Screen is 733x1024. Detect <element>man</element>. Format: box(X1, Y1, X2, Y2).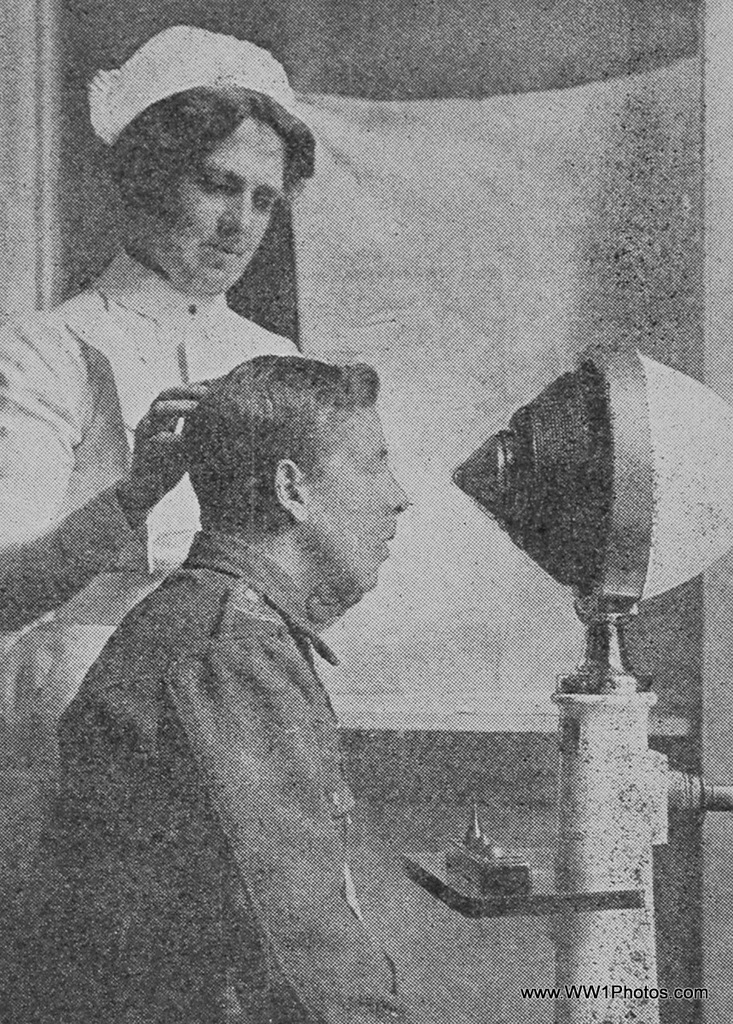
box(0, 357, 432, 1023).
